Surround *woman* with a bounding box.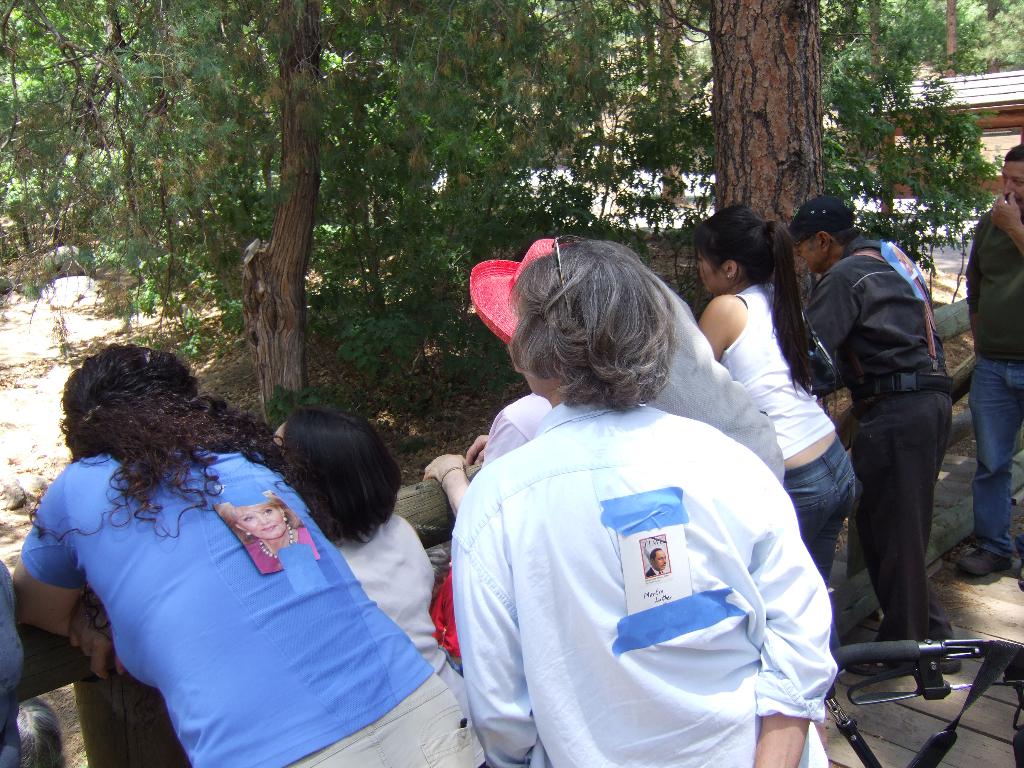
bbox=[695, 204, 862, 590].
